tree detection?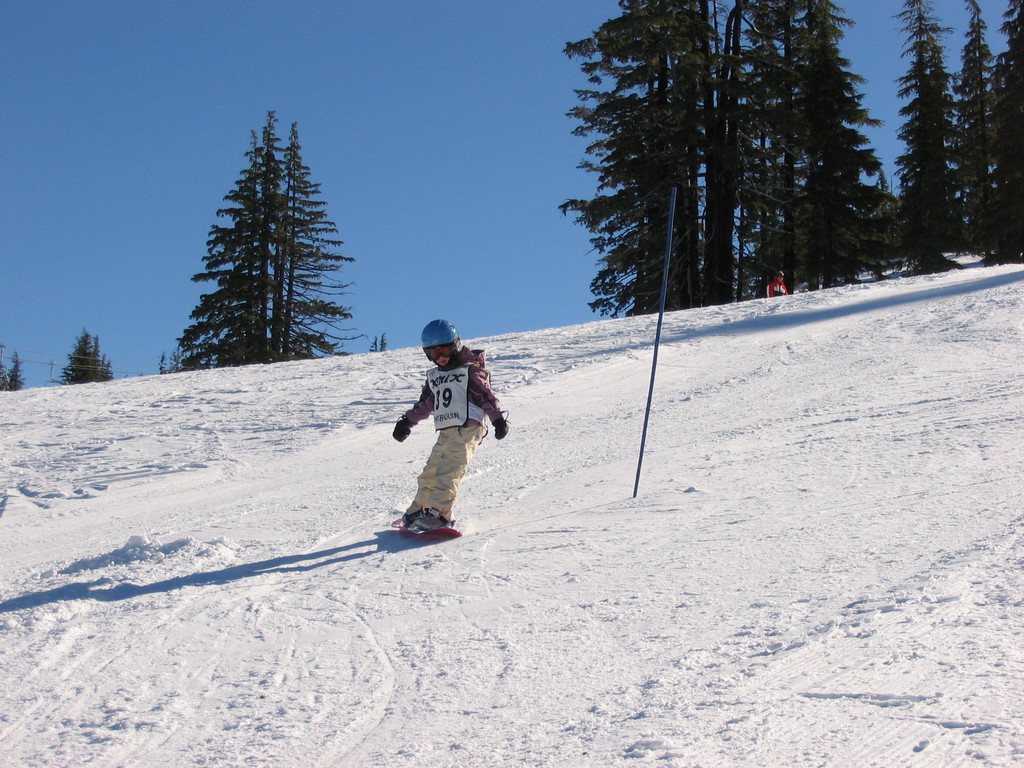
(0, 343, 27, 396)
